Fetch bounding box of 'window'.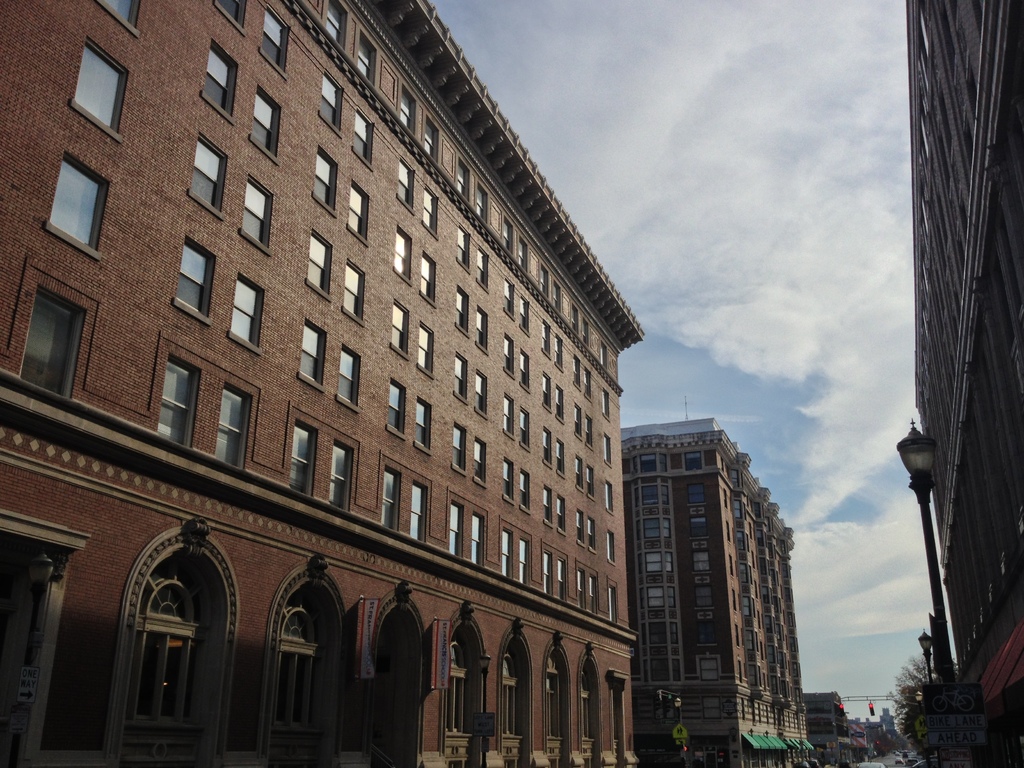
Bbox: l=73, t=32, r=134, b=134.
